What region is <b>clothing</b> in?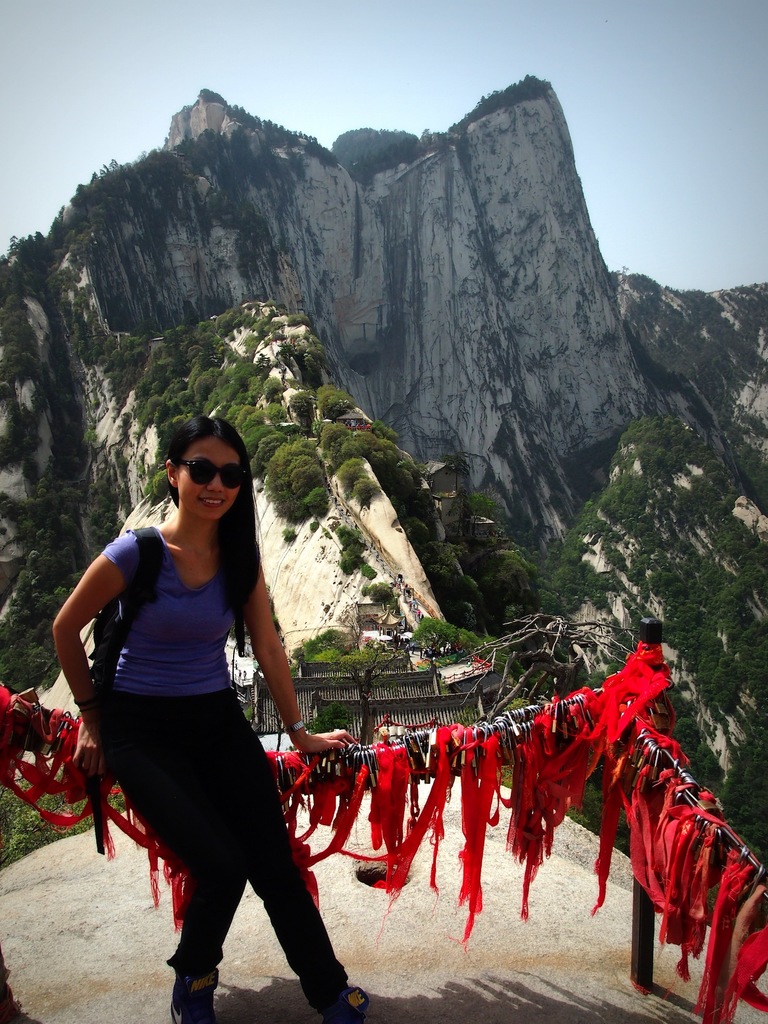
(72,502,343,947).
